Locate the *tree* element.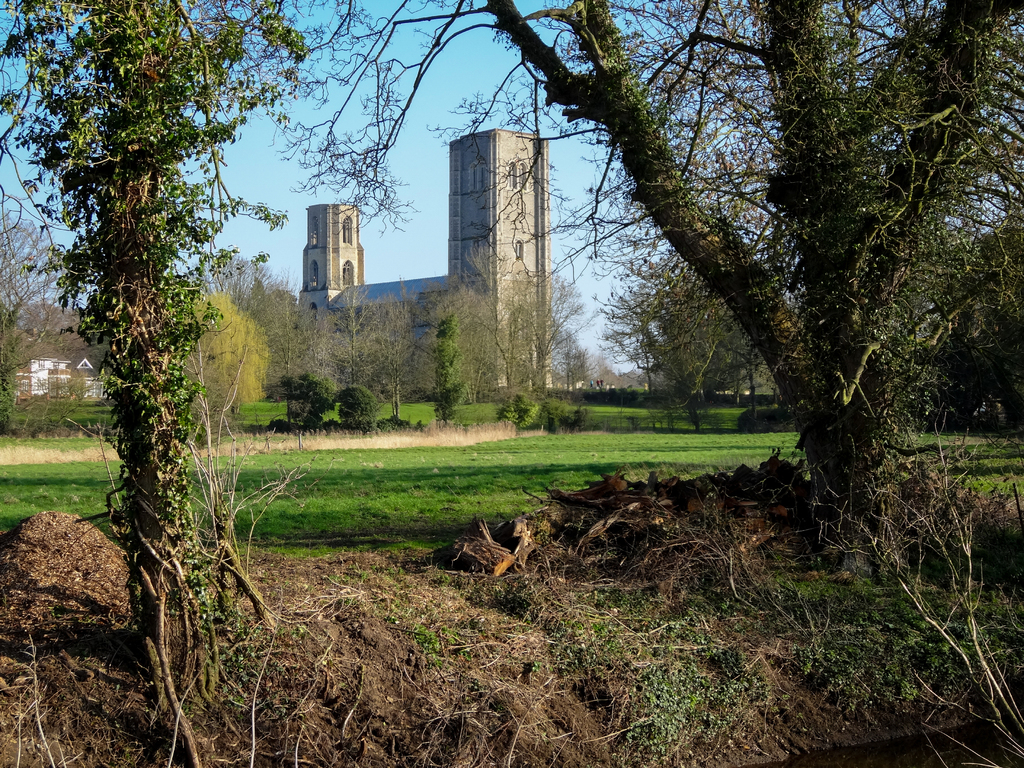
Element bbox: 17:370:96:442.
